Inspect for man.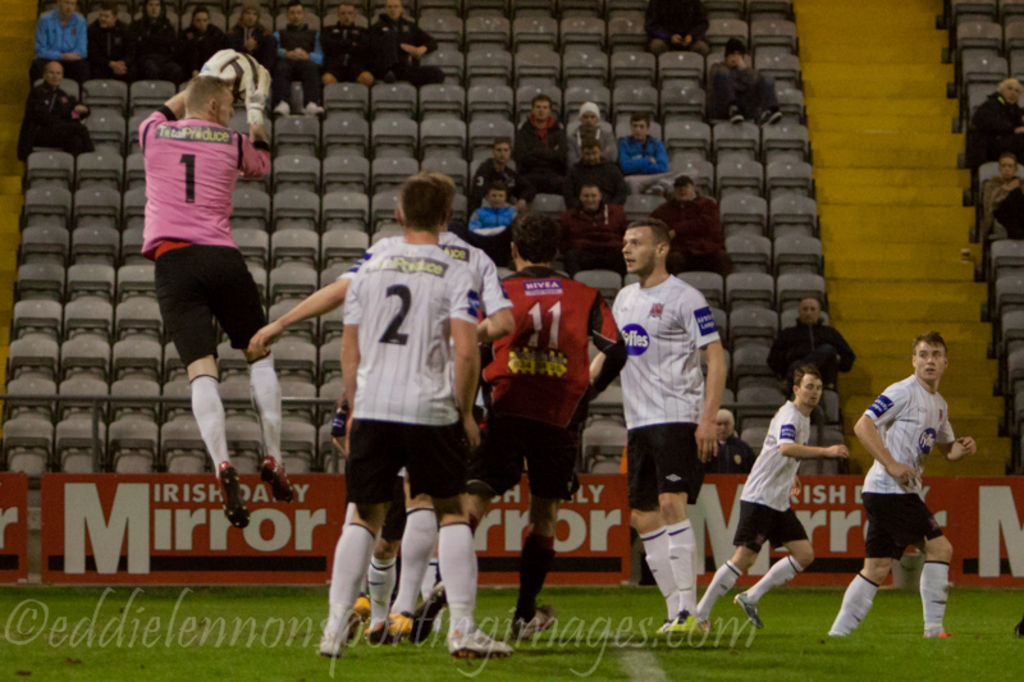
Inspection: (521,92,576,216).
